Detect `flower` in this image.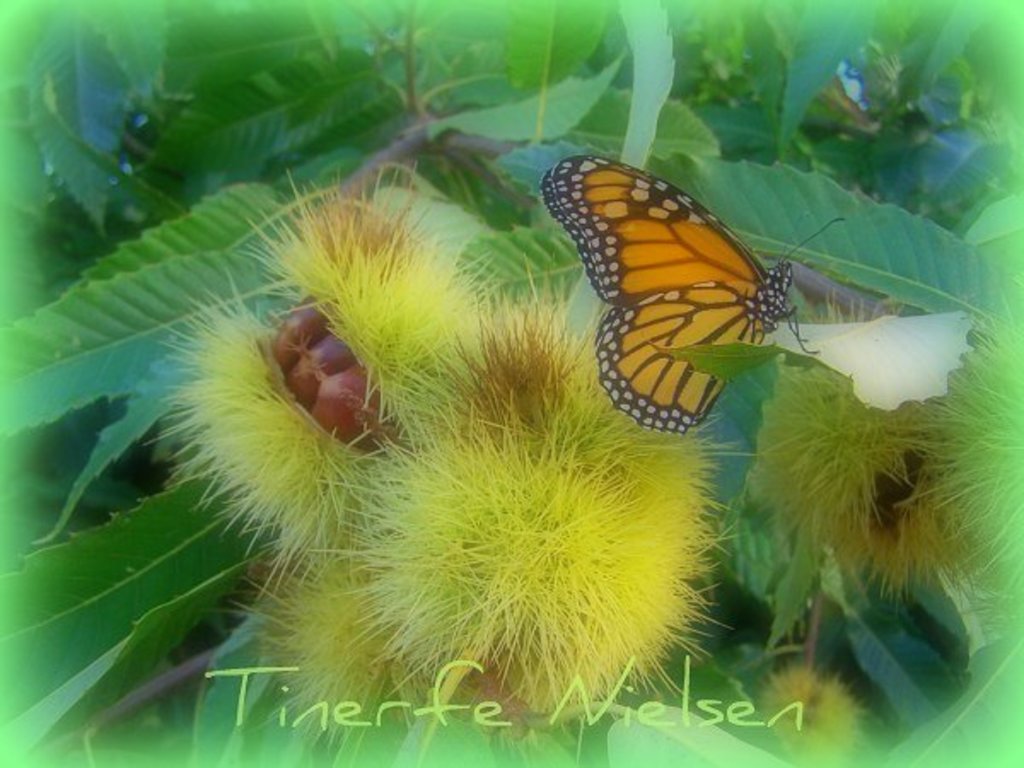
Detection: 90/160/814/719.
